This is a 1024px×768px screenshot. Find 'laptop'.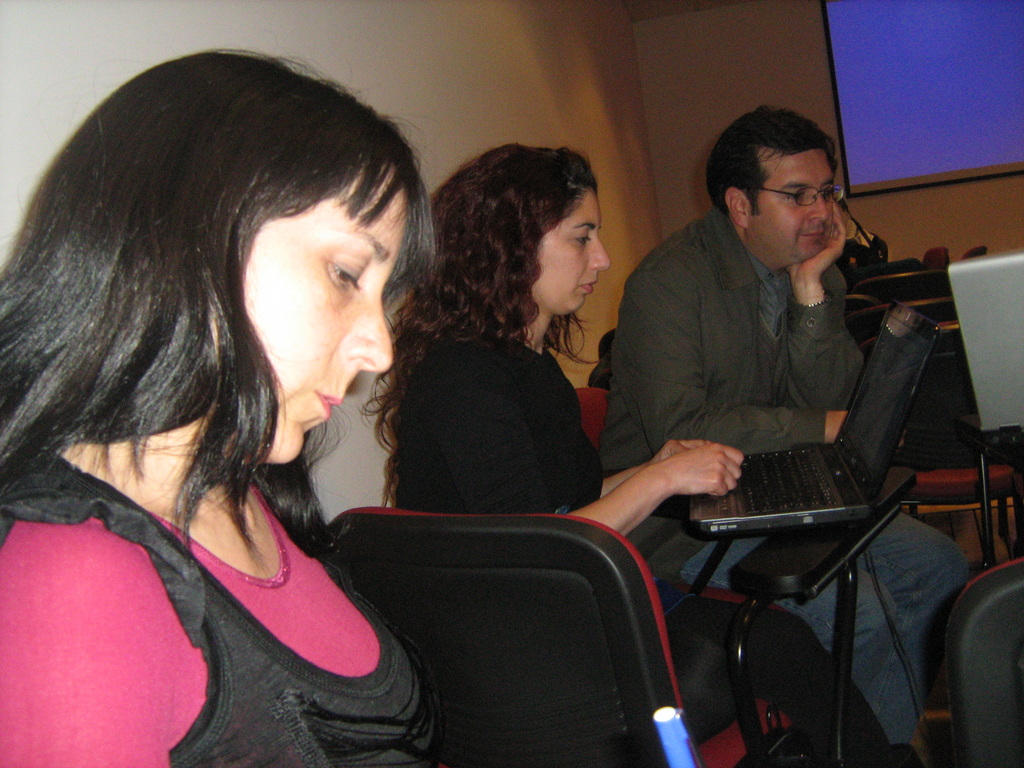
Bounding box: x1=947 y1=247 x2=1023 y2=434.
